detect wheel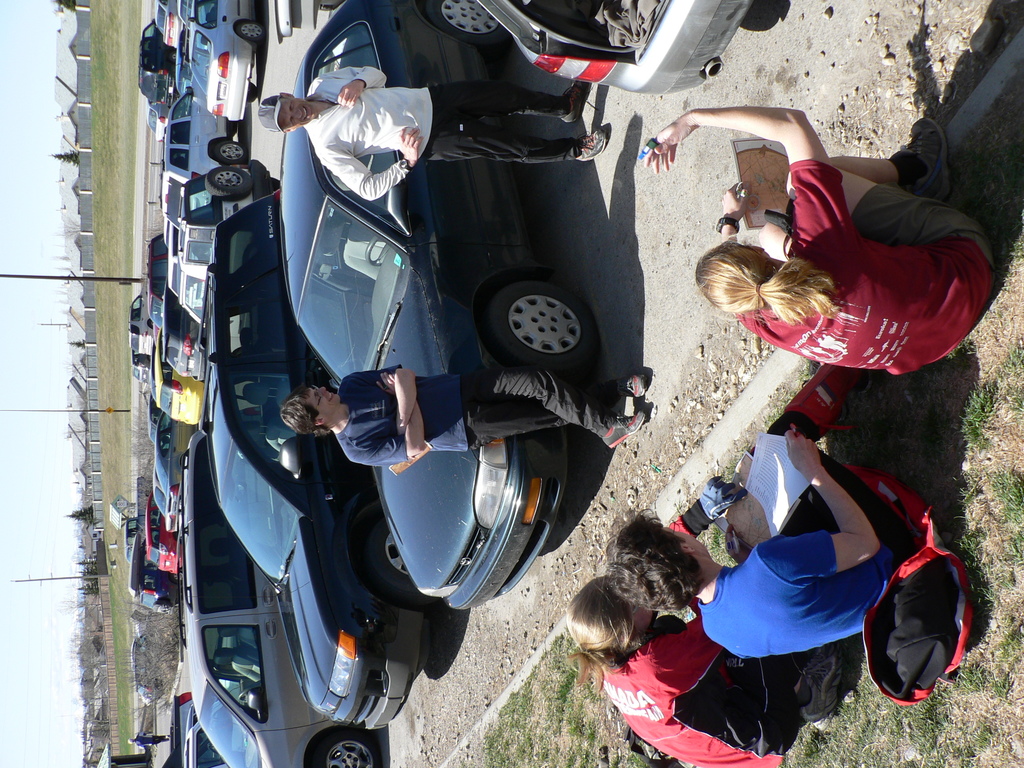
(307, 741, 381, 767)
